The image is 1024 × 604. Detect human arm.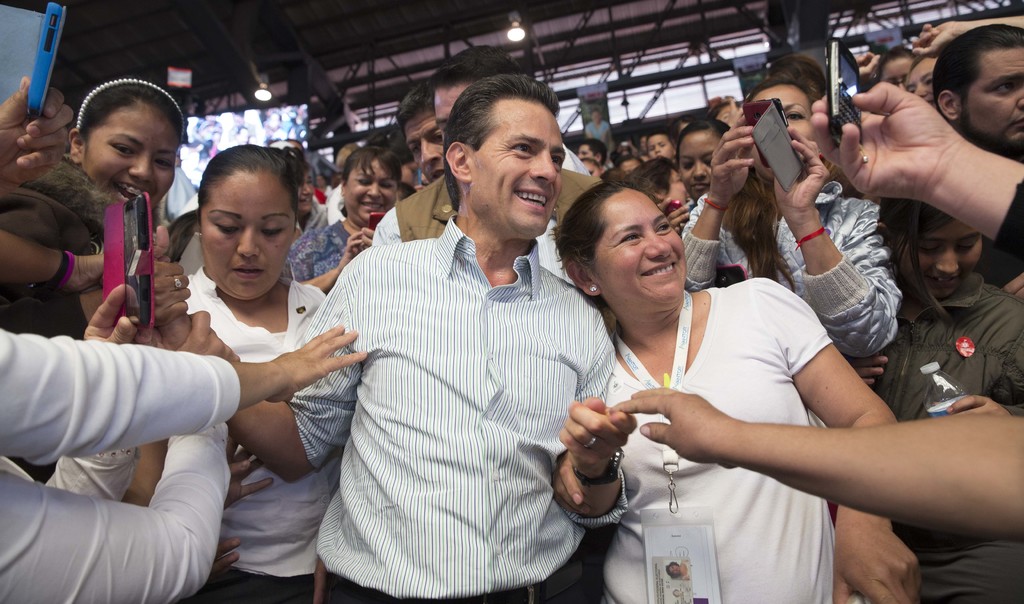
Detection: bbox=(293, 216, 360, 295).
